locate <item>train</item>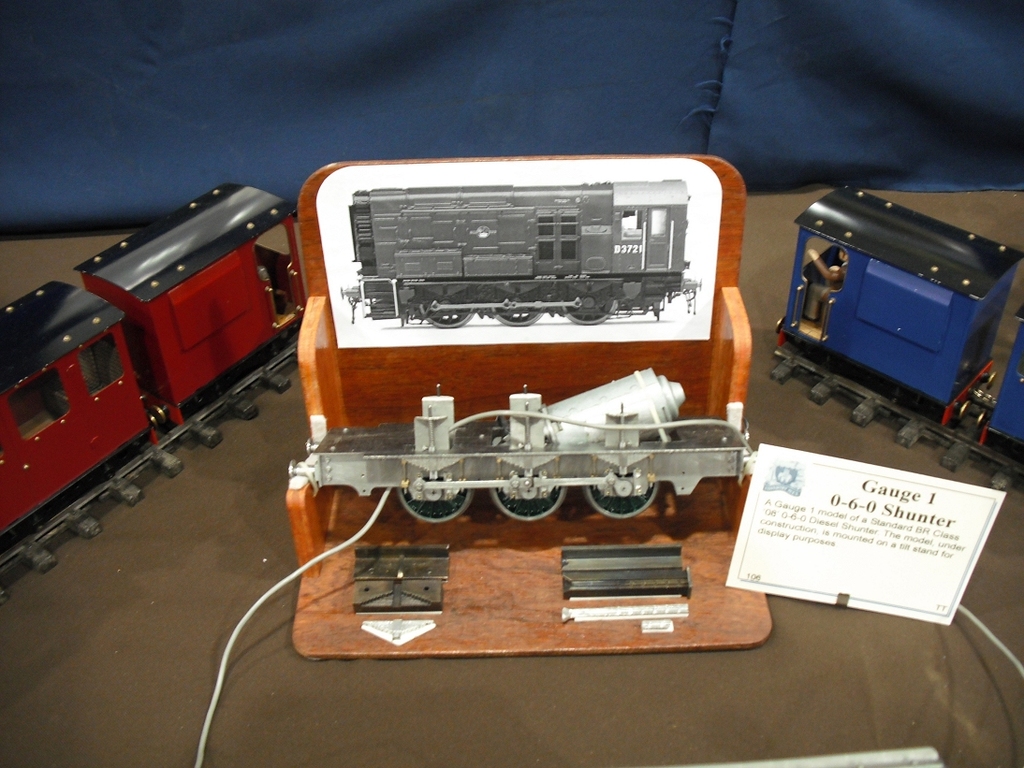
0,183,310,594
